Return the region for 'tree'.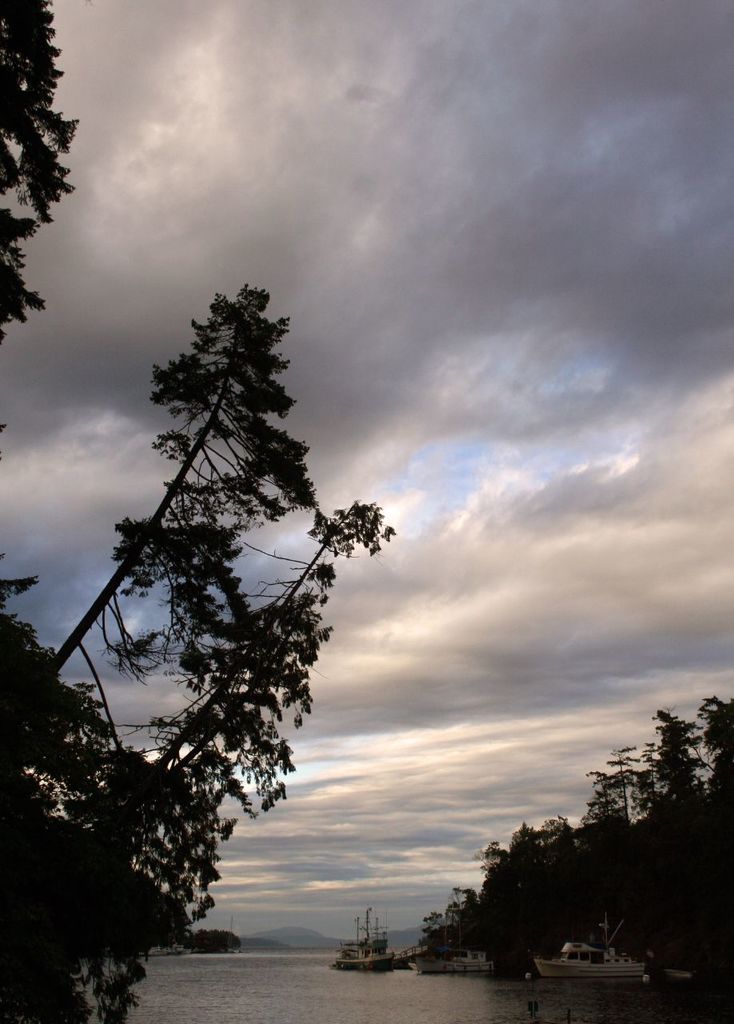
(x1=0, y1=0, x2=396, y2=1023).
